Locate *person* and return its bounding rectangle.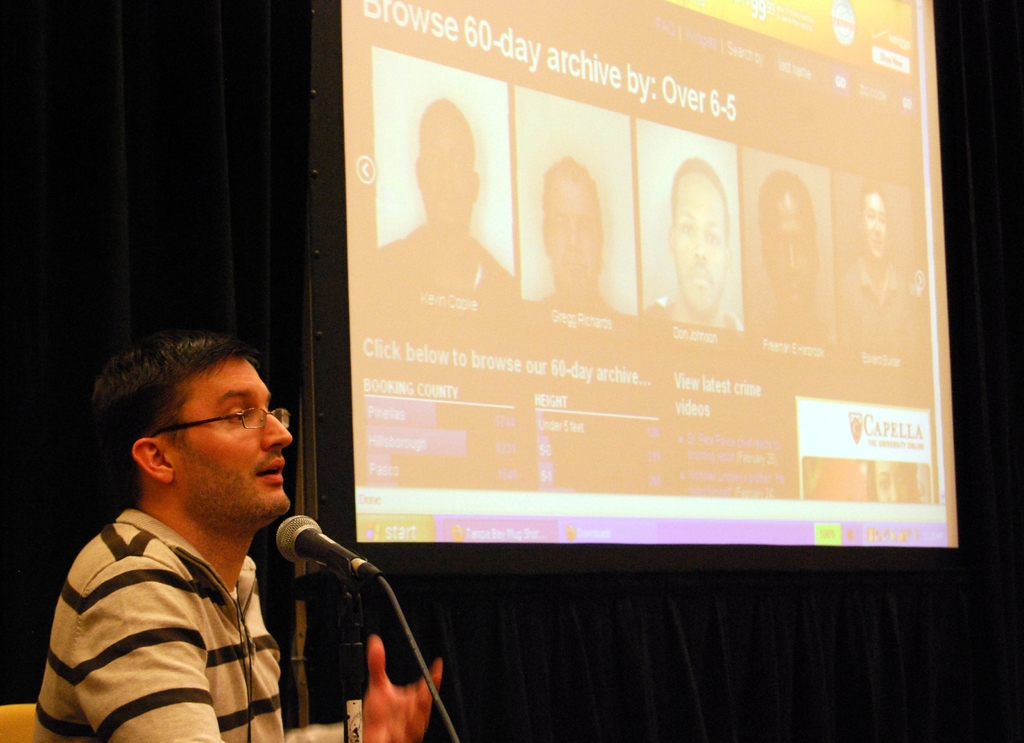
Rect(820, 190, 920, 352).
